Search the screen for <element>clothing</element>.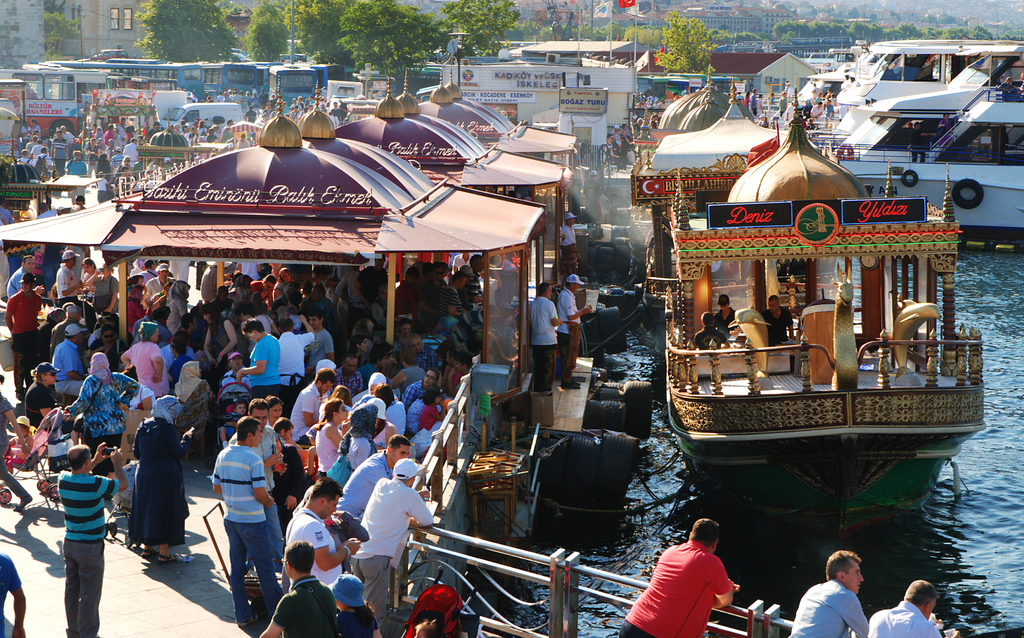
Found at (319, 332, 334, 352).
